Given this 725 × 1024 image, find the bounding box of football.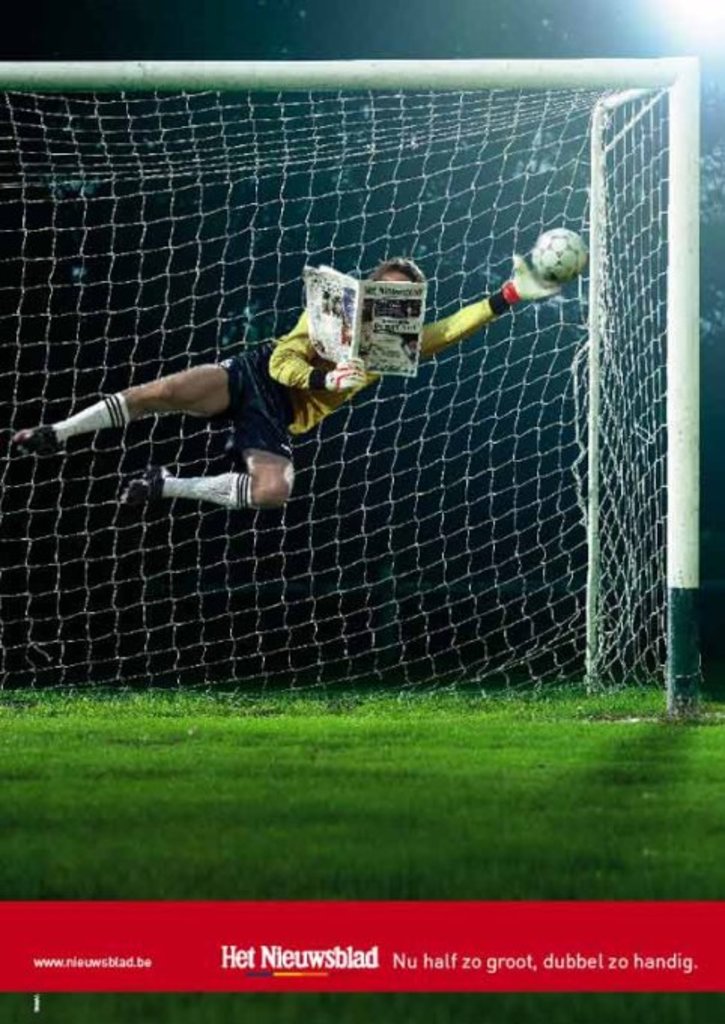
(left=531, top=229, right=588, bottom=283).
